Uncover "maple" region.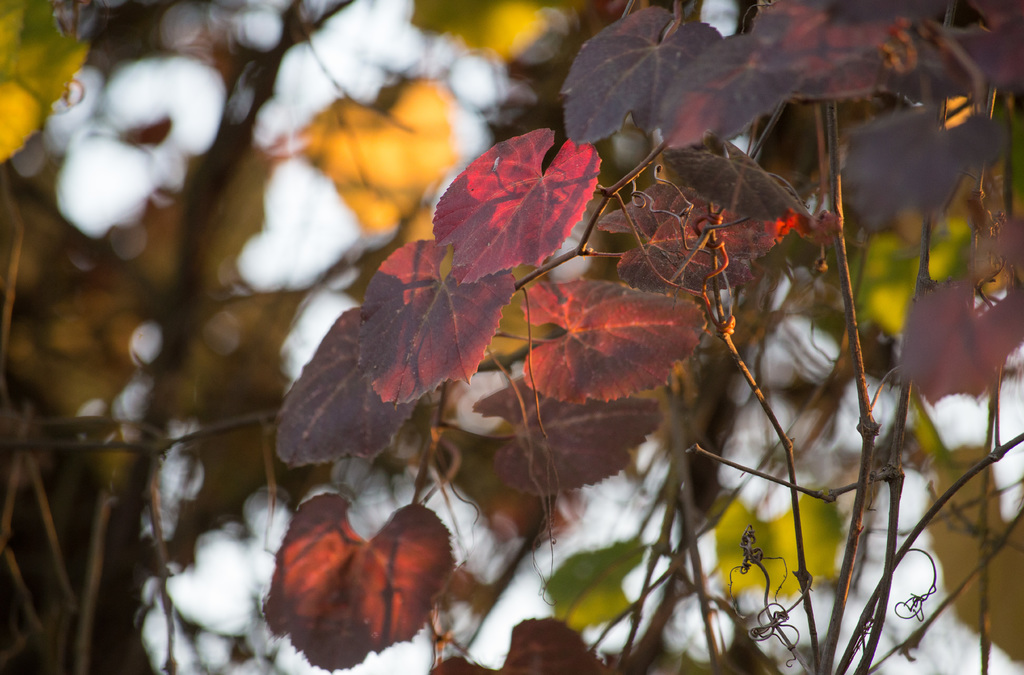
Uncovered: pyautogui.locateOnScreen(0, 3, 1023, 674).
